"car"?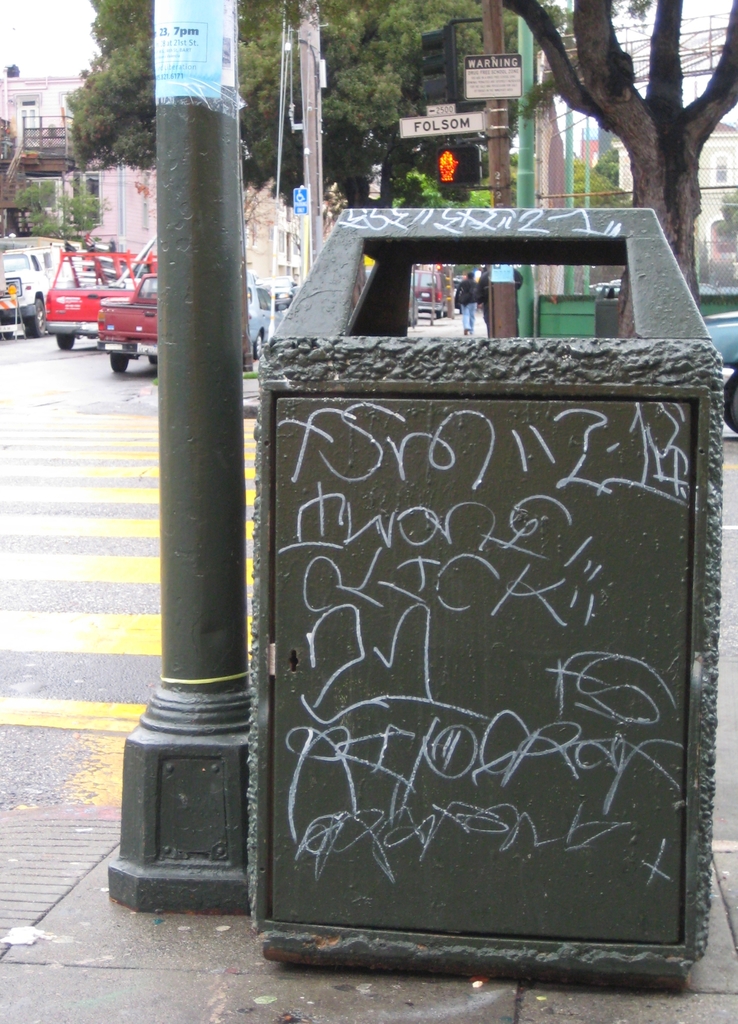
crop(0, 234, 77, 333)
